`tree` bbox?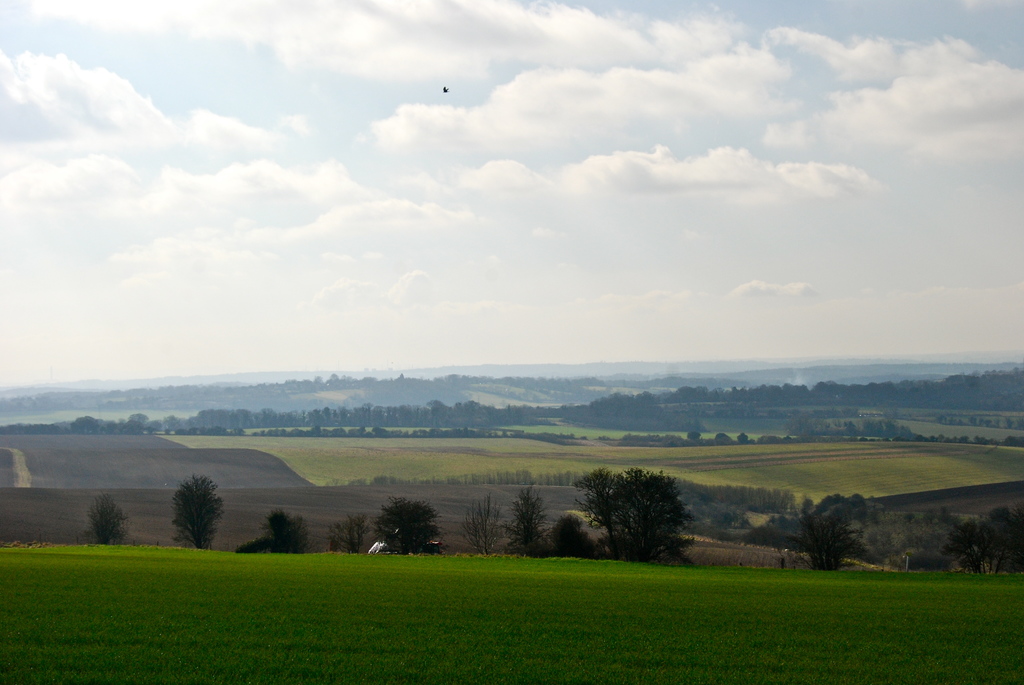
796 491 852 569
